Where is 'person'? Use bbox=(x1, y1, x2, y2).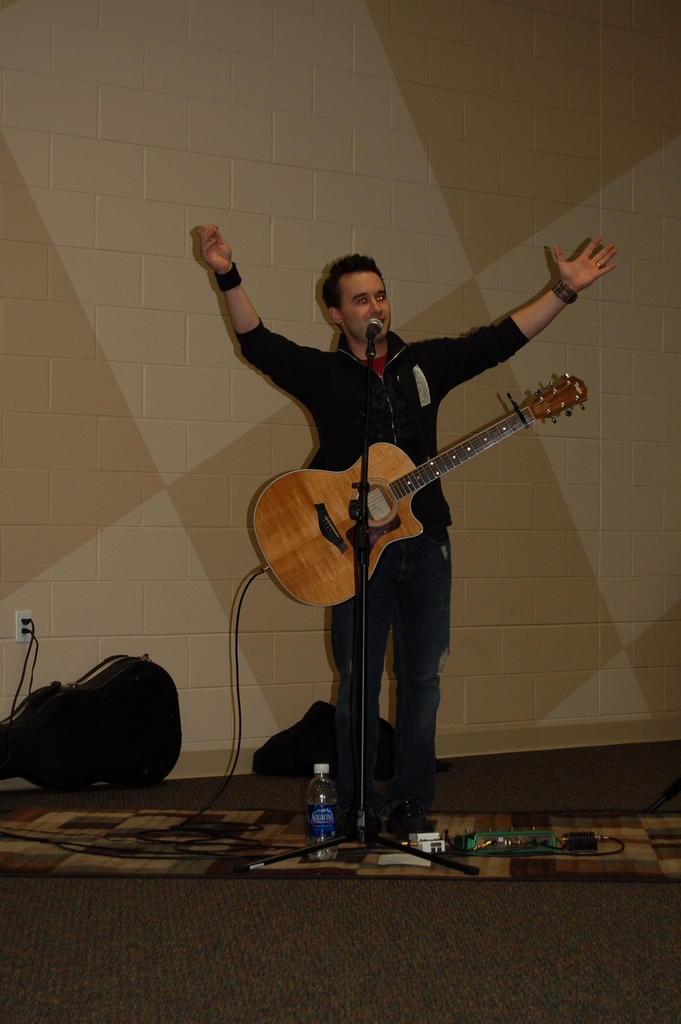
bbox=(199, 220, 618, 840).
